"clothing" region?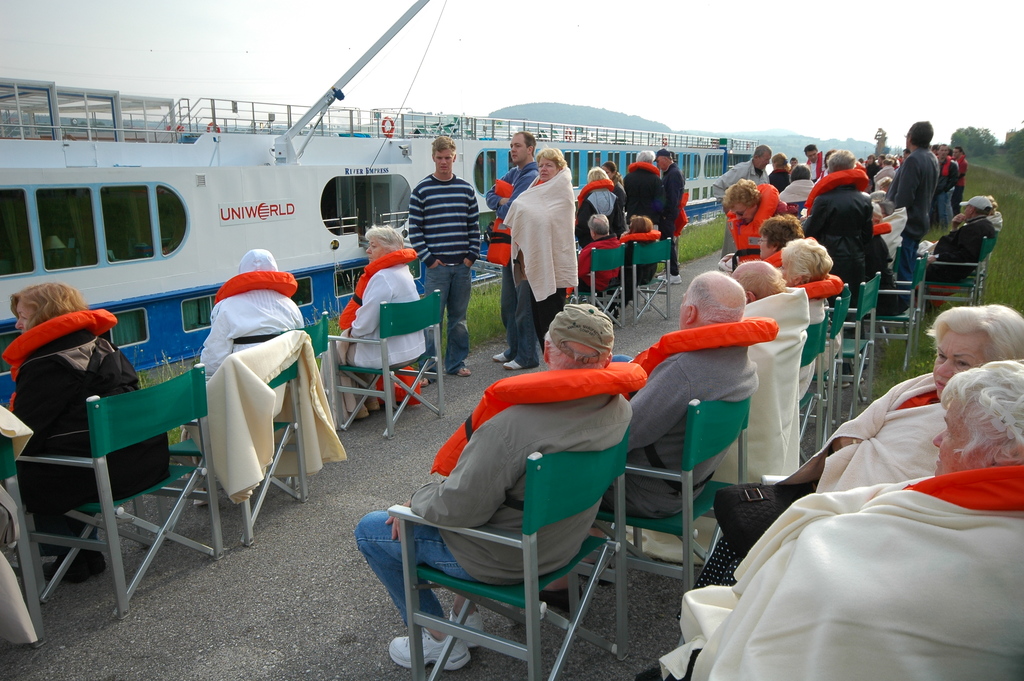
[781, 177, 812, 208]
